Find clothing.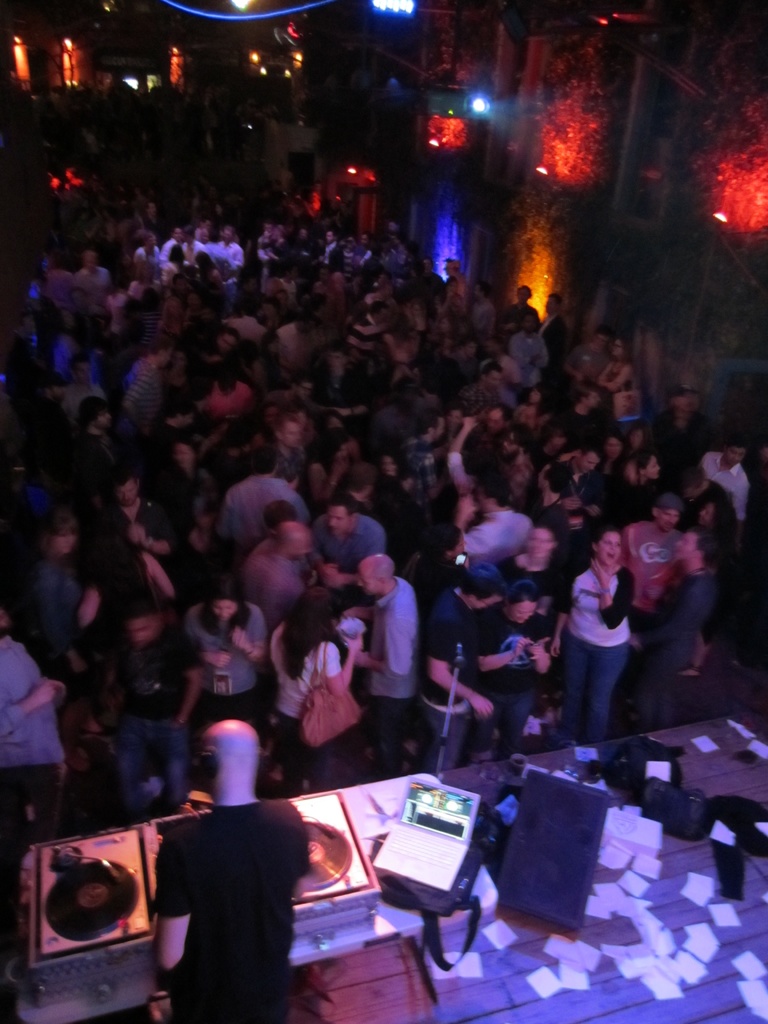
Rect(152, 806, 313, 1023).
